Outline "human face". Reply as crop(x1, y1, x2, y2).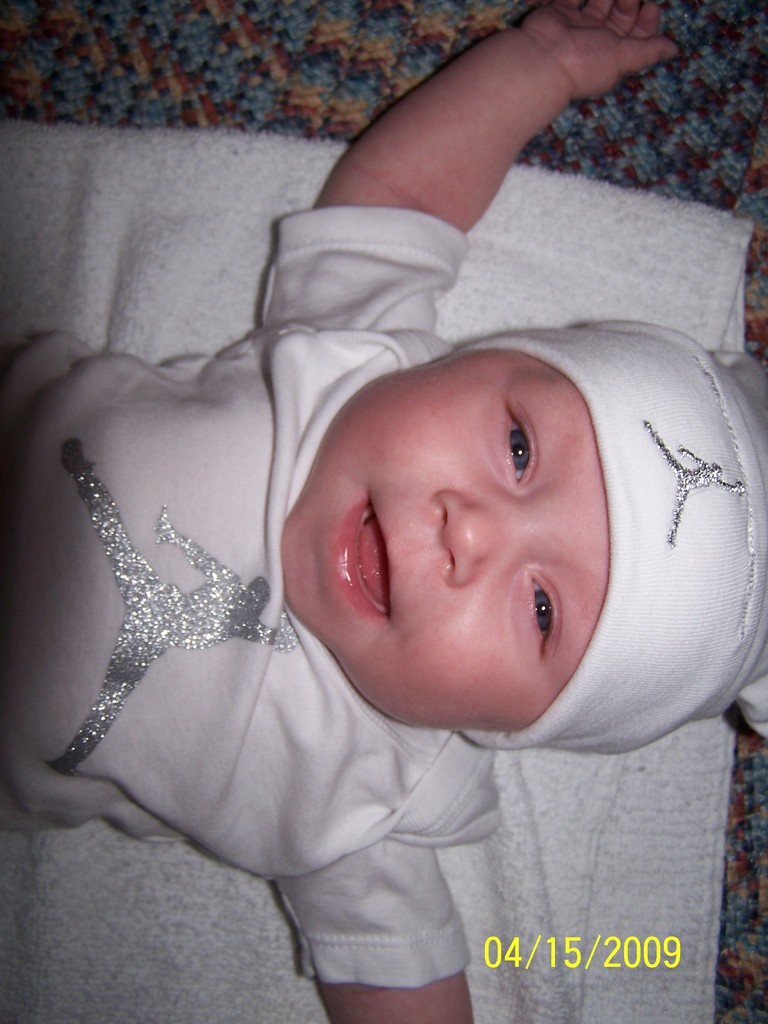
crop(285, 346, 614, 715).
